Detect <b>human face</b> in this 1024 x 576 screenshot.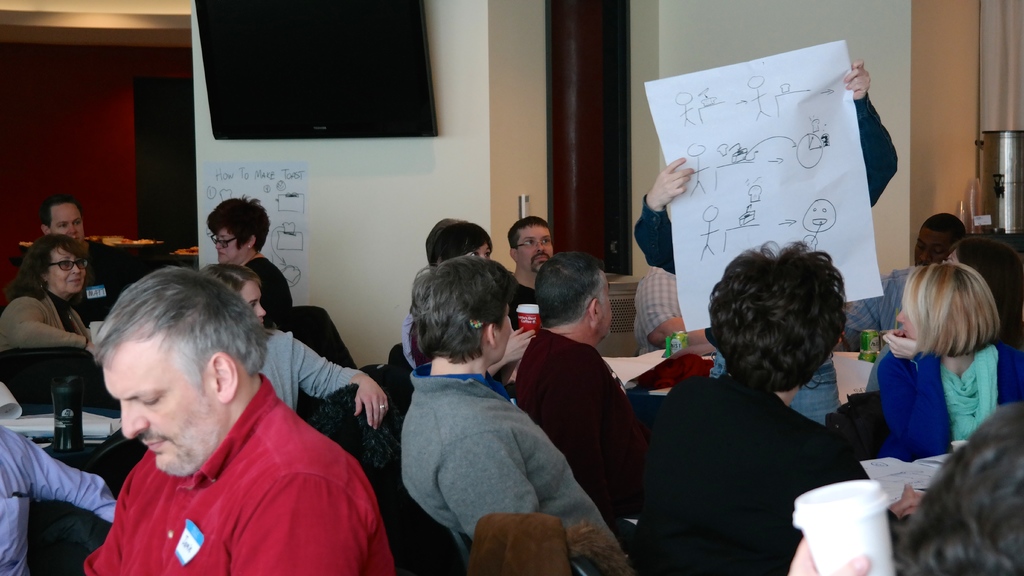
Detection: box(213, 228, 246, 264).
